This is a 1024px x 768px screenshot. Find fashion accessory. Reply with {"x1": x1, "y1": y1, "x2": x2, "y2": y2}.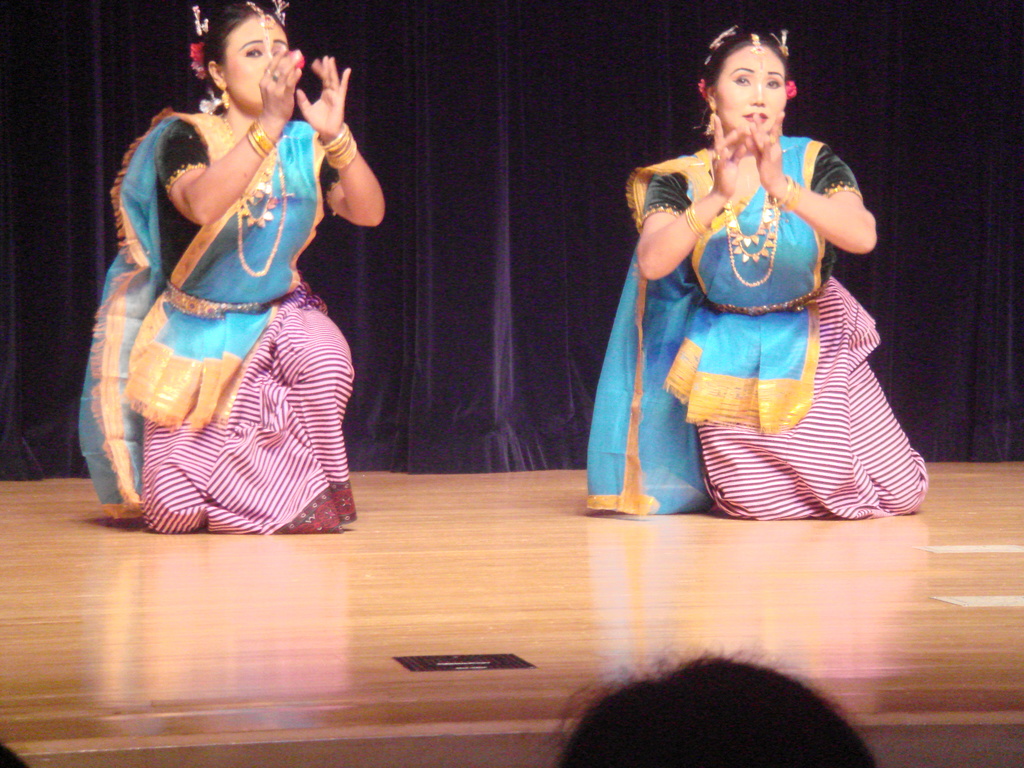
{"x1": 719, "y1": 208, "x2": 777, "y2": 287}.
